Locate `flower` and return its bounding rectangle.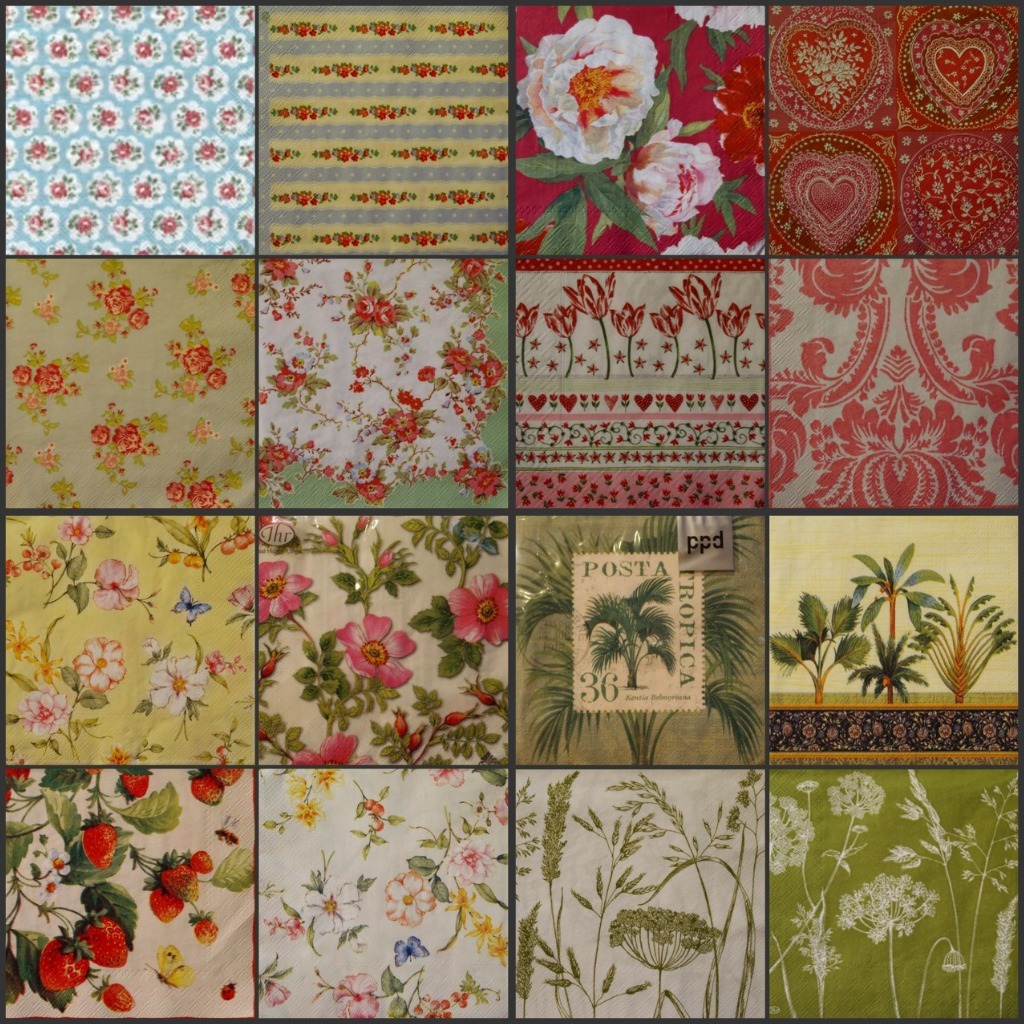
132 304 151 334.
